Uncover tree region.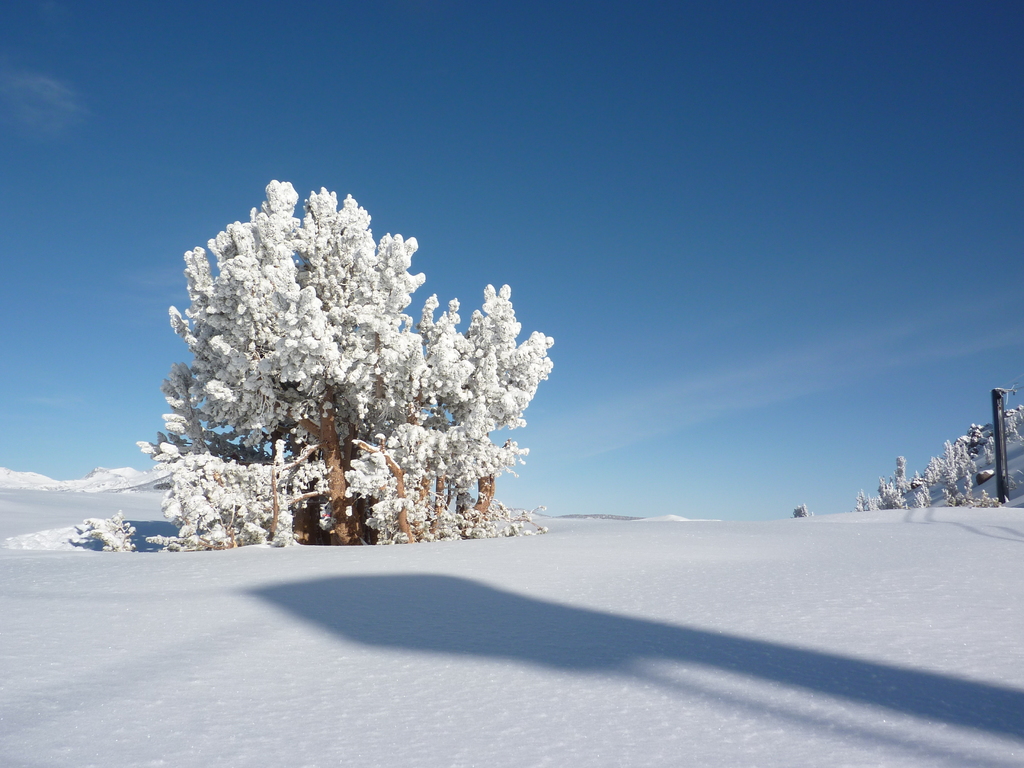
Uncovered: [171,179,429,542].
